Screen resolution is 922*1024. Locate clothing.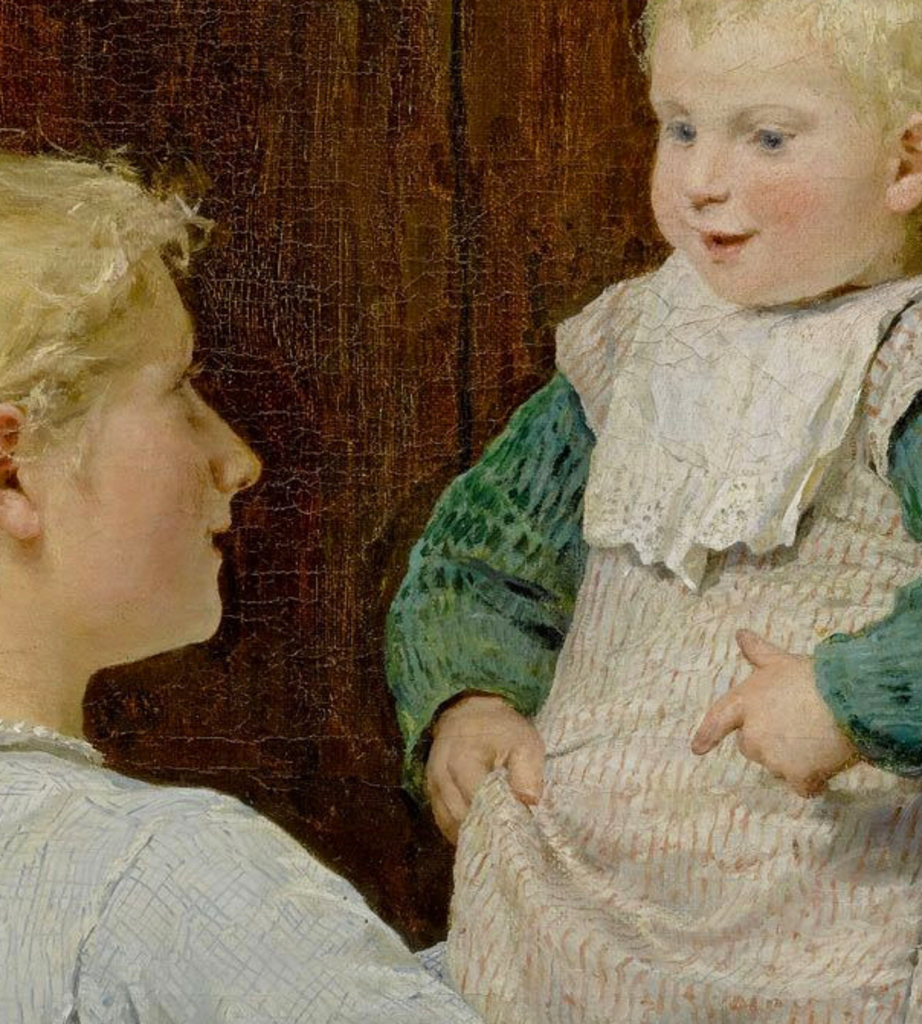
<region>0, 723, 487, 1022</region>.
